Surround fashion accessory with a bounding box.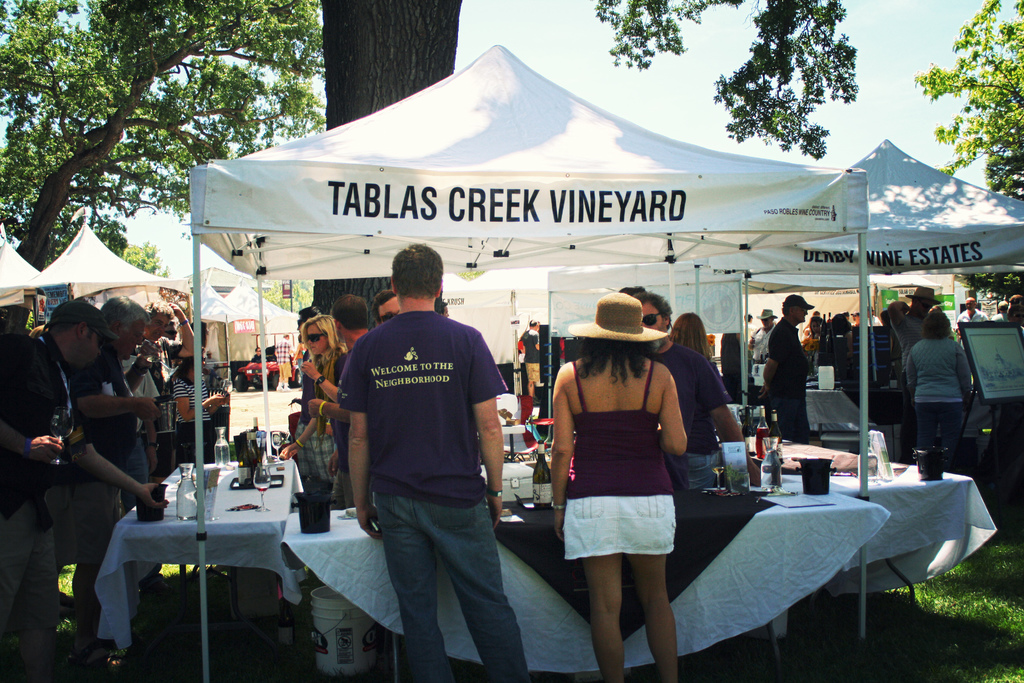
bbox(307, 332, 331, 343).
